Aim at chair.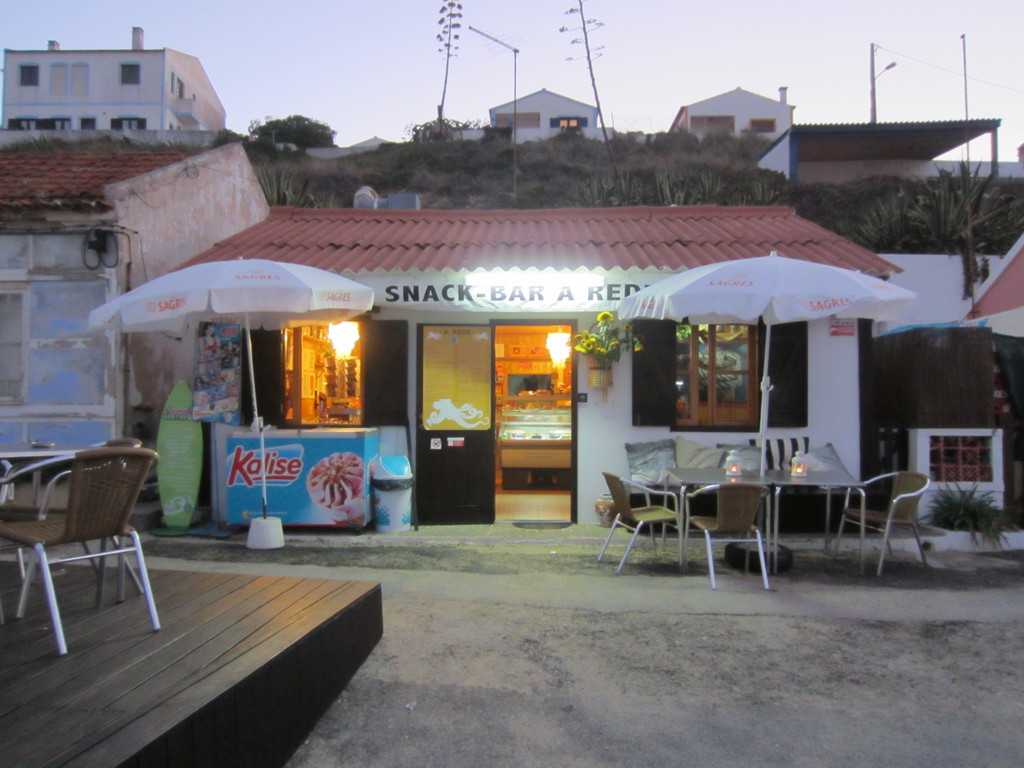
Aimed at <bbox>827, 470, 938, 575</bbox>.
